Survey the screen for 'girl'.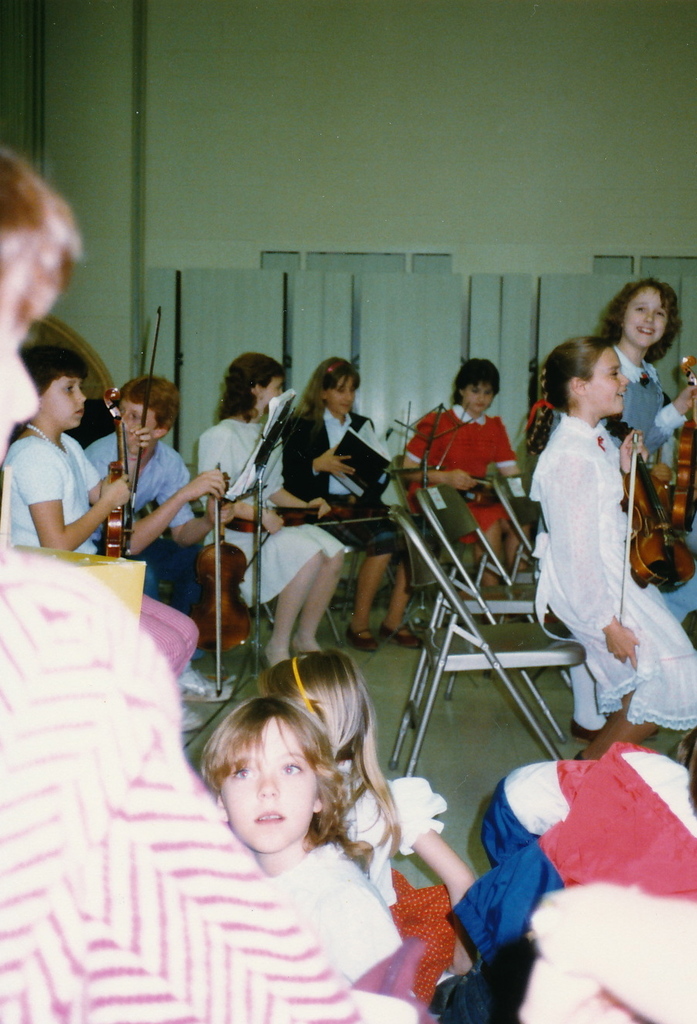
Survey found: box=[195, 691, 404, 986].
